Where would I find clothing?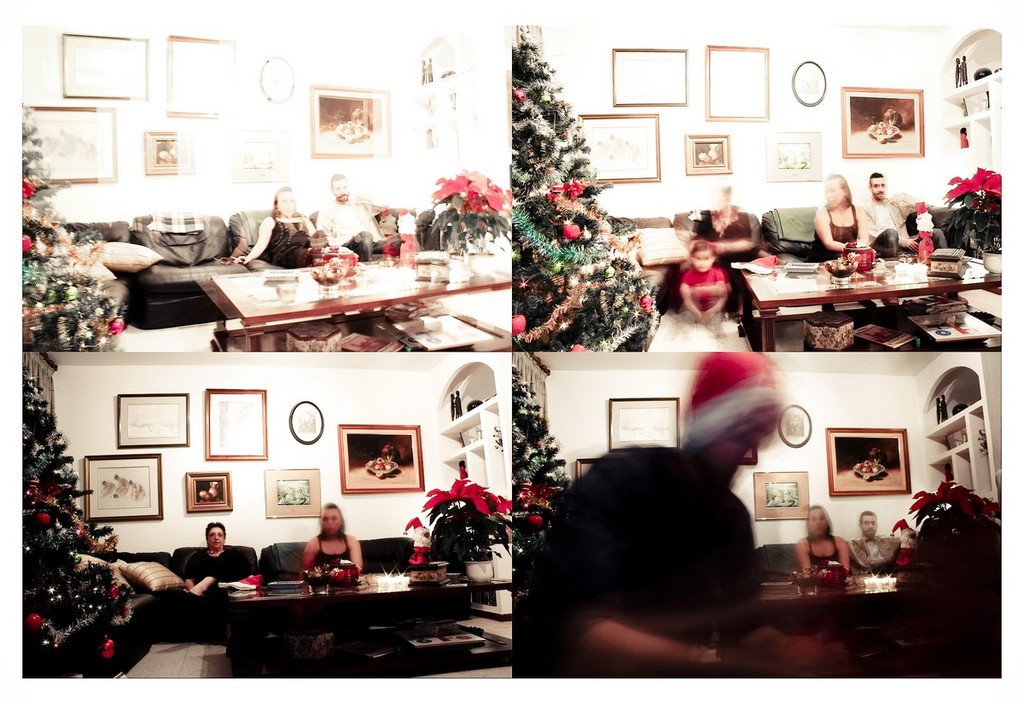
At box=[309, 532, 350, 573].
